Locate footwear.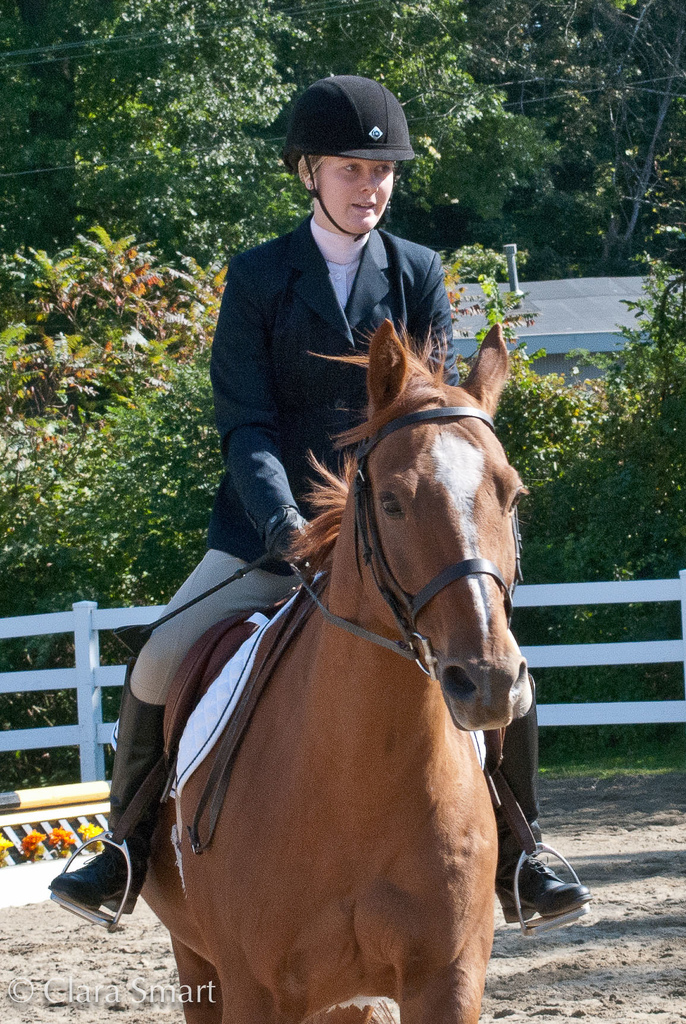
Bounding box: 493,842,589,922.
